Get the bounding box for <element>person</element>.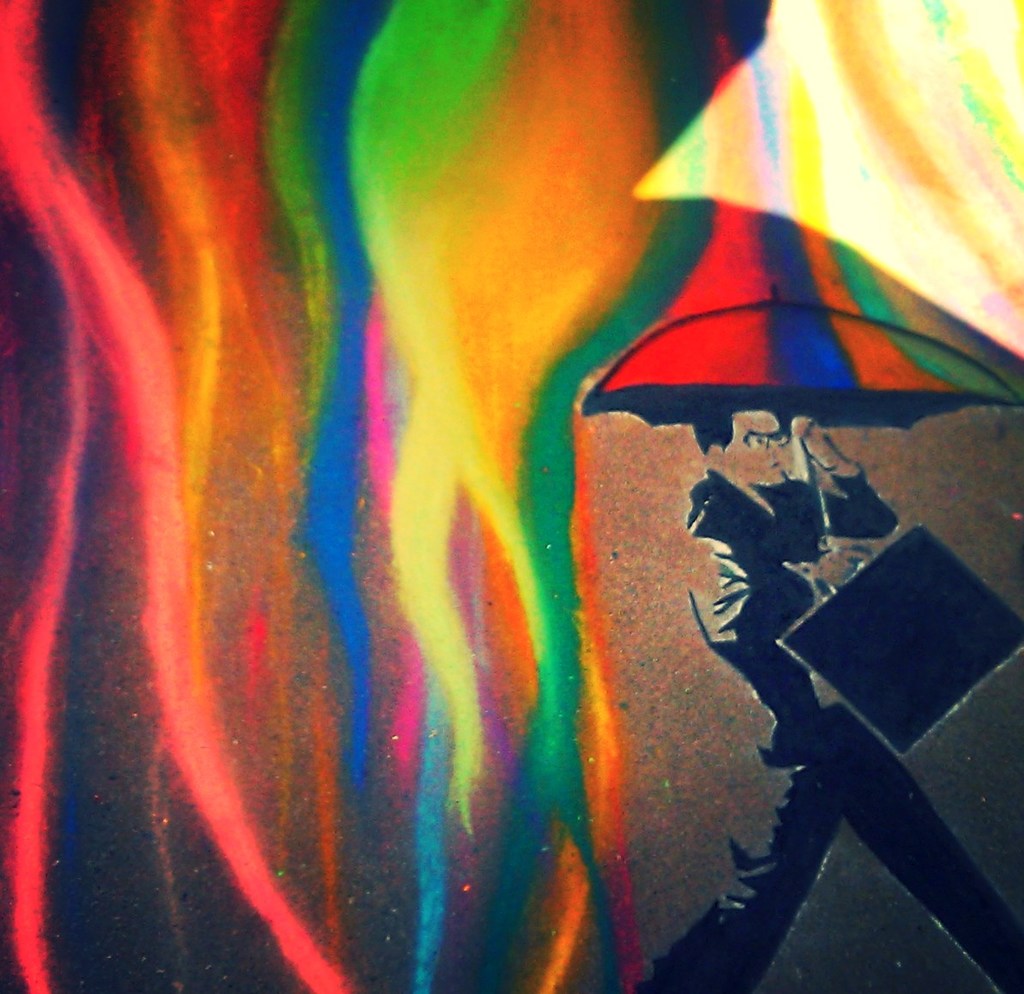
{"left": 633, "top": 394, "right": 900, "bottom": 993}.
